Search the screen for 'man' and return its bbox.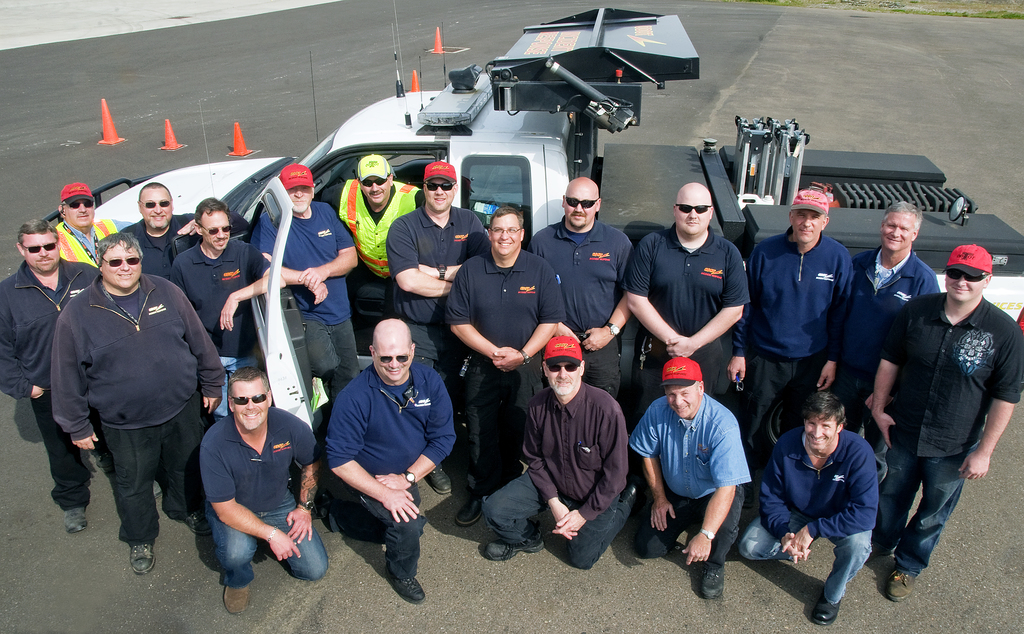
Found: locate(49, 220, 229, 576).
